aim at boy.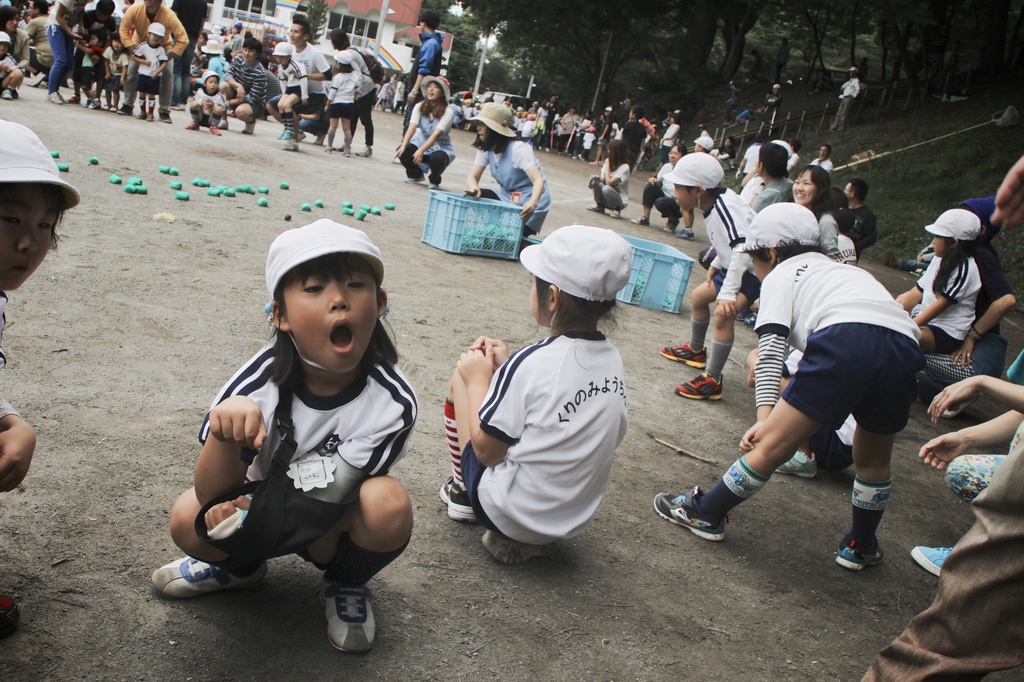
Aimed at (x1=142, y1=251, x2=422, y2=660).
